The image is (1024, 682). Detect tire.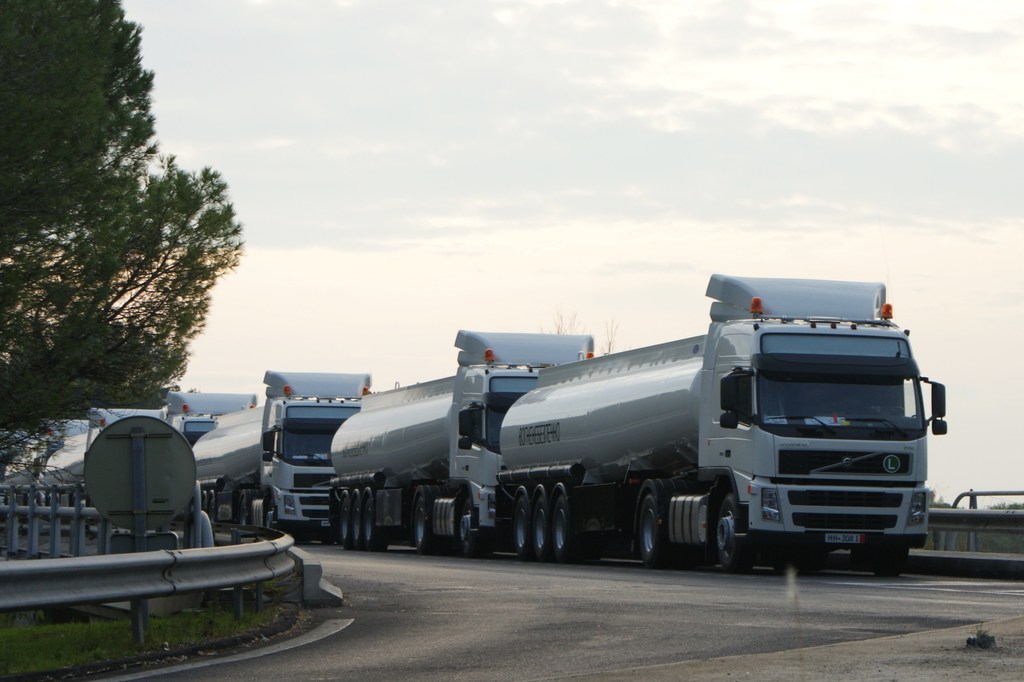
Detection: 863, 544, 908, 576.
